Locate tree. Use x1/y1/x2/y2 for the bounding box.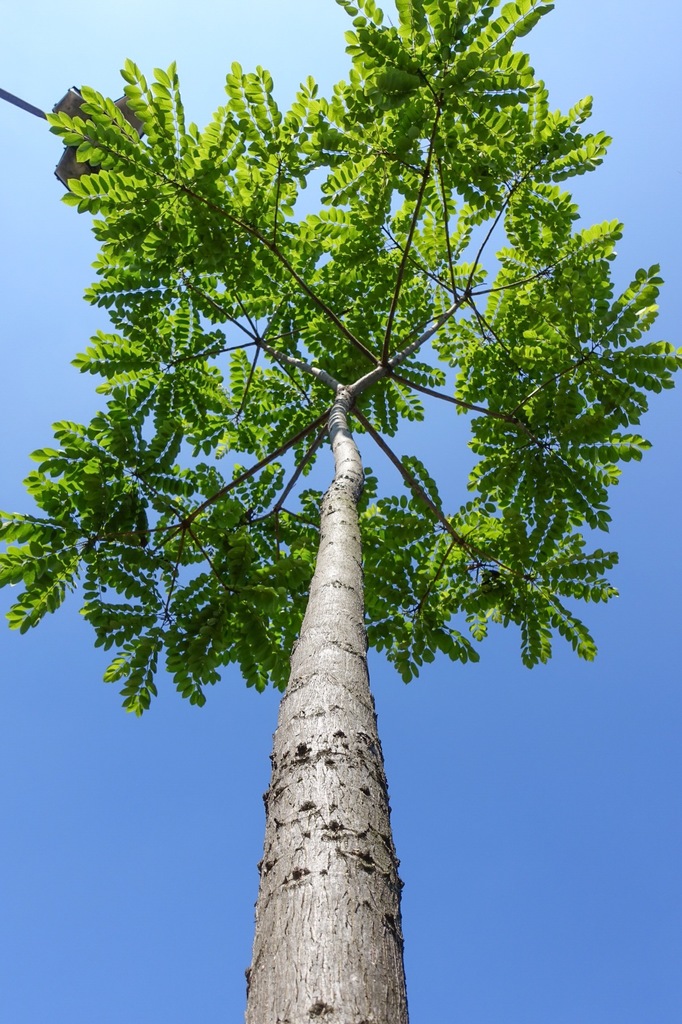
24/33/656/980.
